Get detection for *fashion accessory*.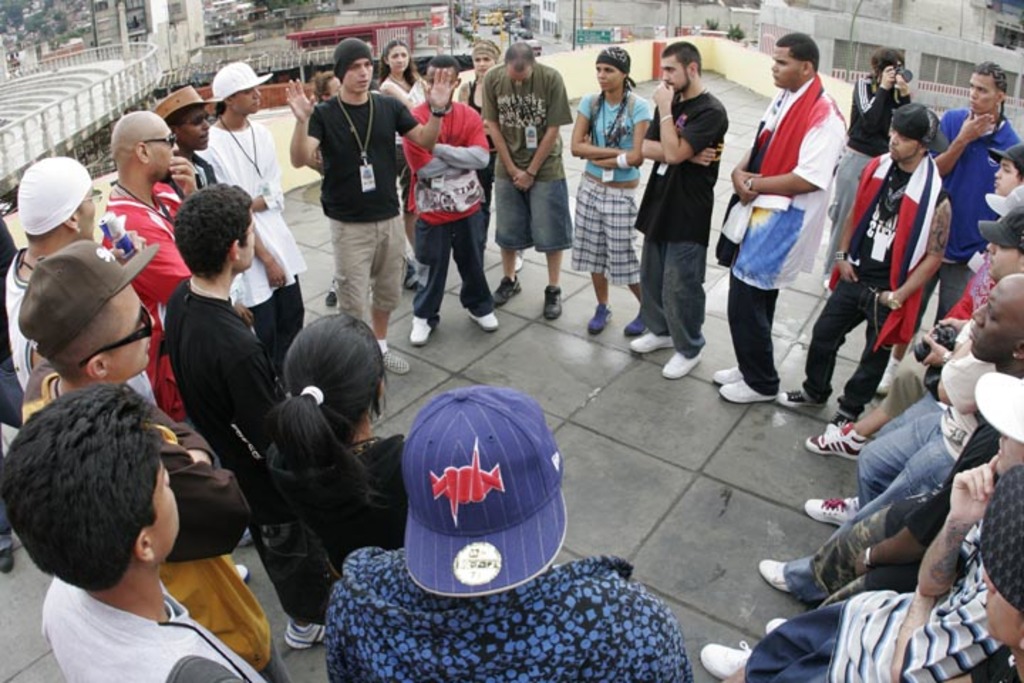
Detection: {"left": 991, "top": 141, "right": 1023, "bottom": 164}.
